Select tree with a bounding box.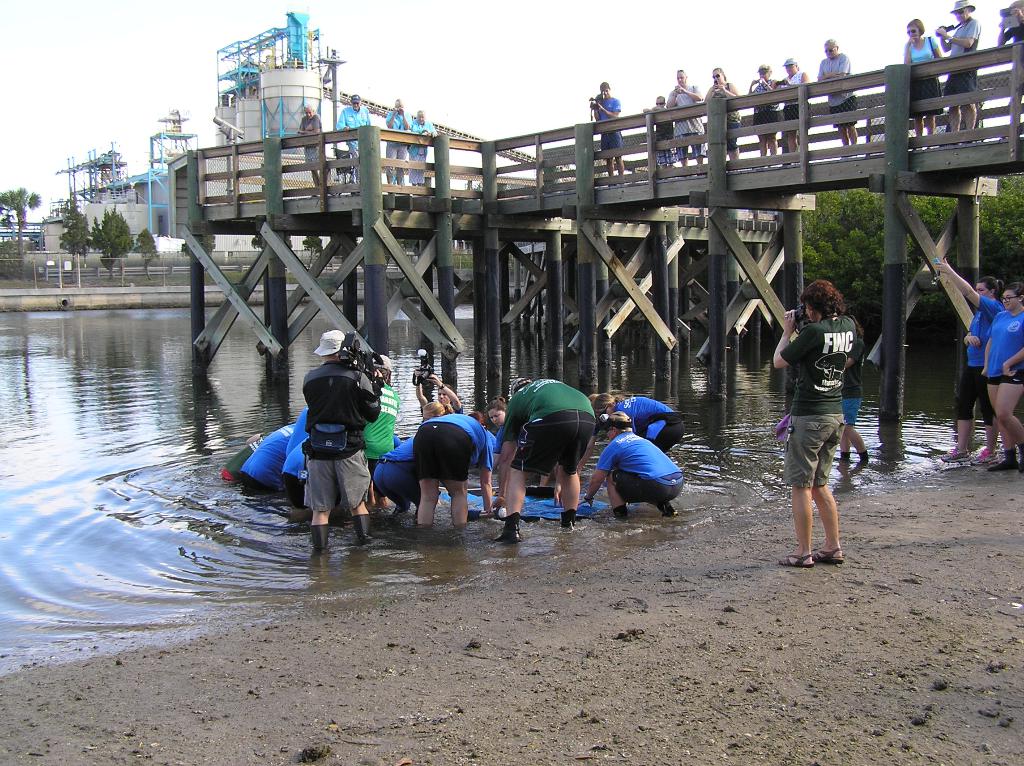
rect(801, 175, 1023, 313).
